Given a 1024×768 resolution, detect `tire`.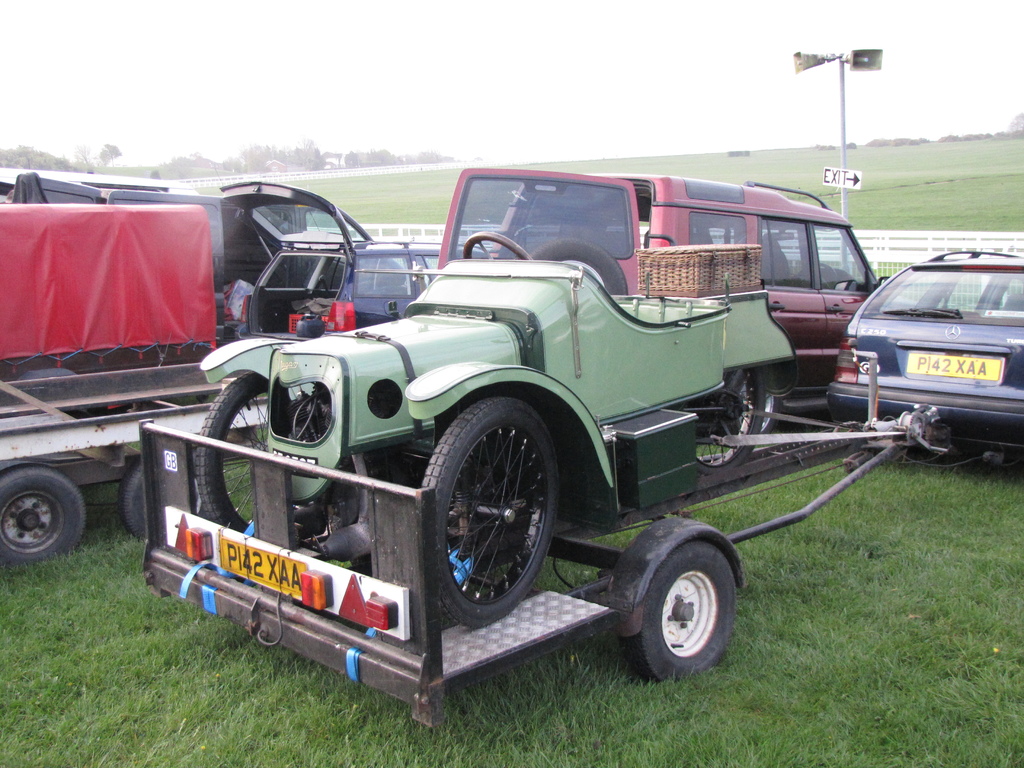
pyautogui.locateOnScreen(693, 365, 767, 472).
